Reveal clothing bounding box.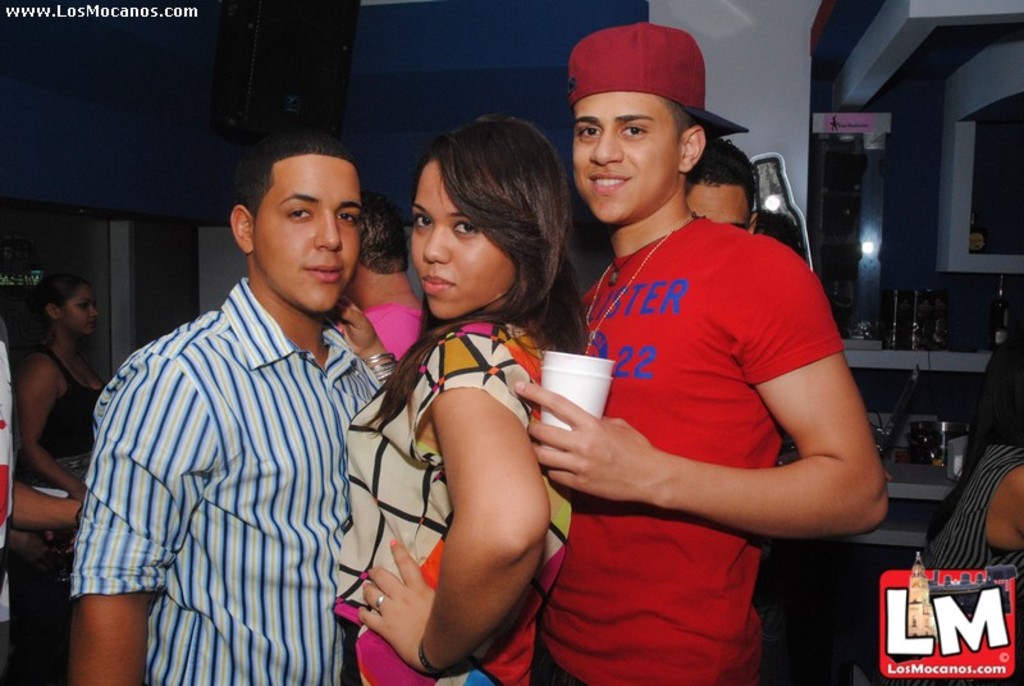
Revealed: {"left": 81, "top": 273, "right": 387, "bottom": 685}.
